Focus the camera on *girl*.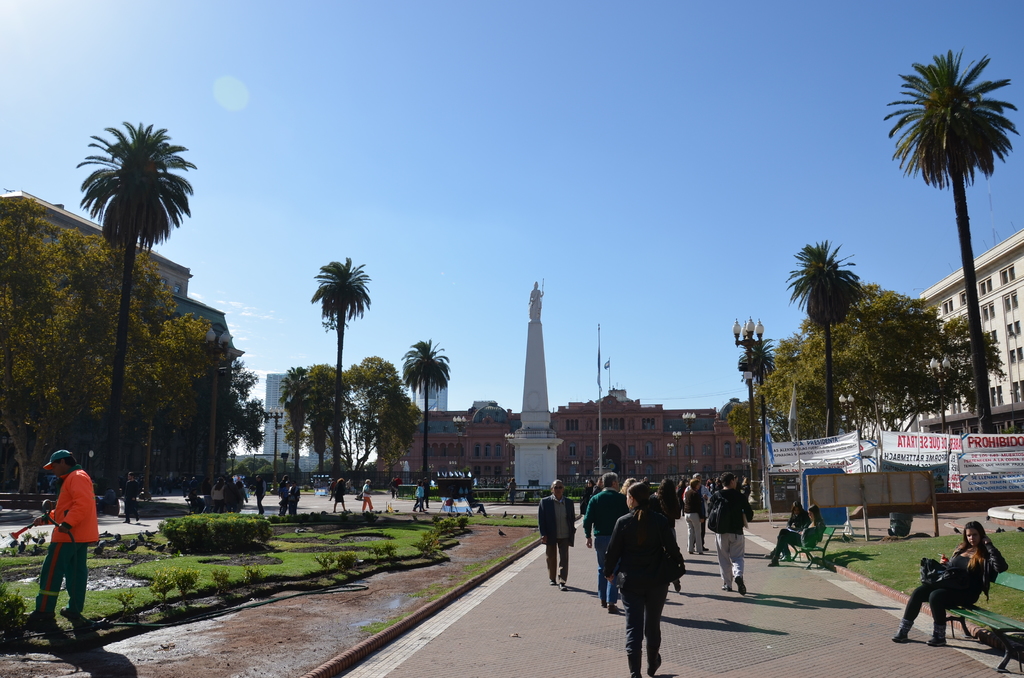
Focus region: x1=765, y1=504, x2=828, y2=569.
